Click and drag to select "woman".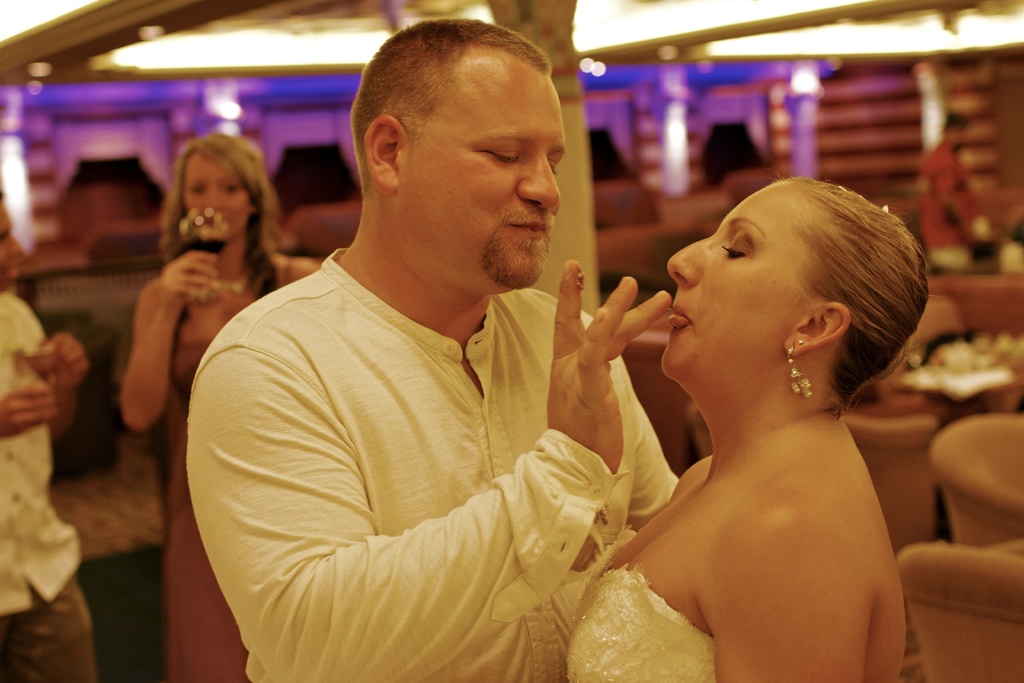
Selection: [left=565, top=174, right=927, bottom=682].
